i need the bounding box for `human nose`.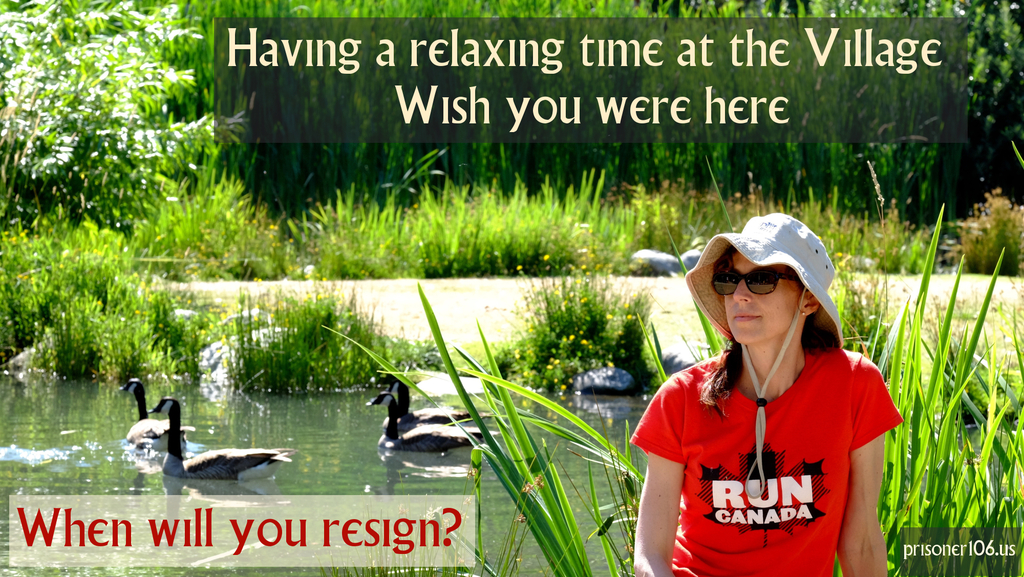
Here it is: pyautogui.locateOnScreen(733, 280, 751, 302).
